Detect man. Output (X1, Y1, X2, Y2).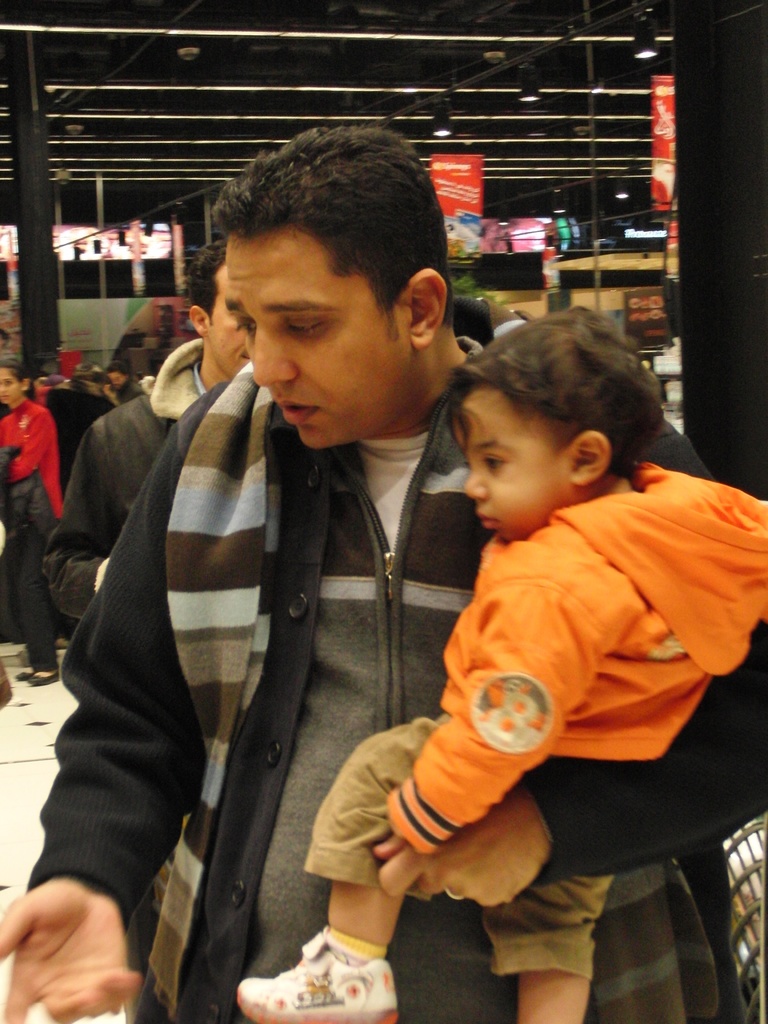
(40, 369, 116, 477).
